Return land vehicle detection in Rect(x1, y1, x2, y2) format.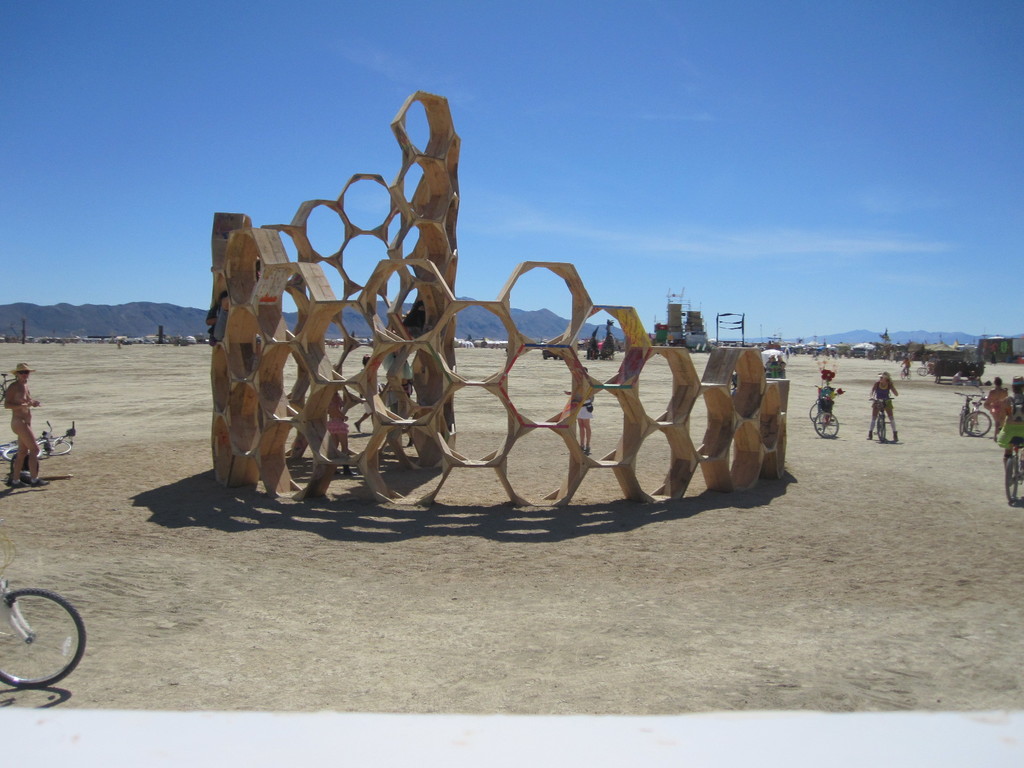
Rect(960, 392, 972, 427).
